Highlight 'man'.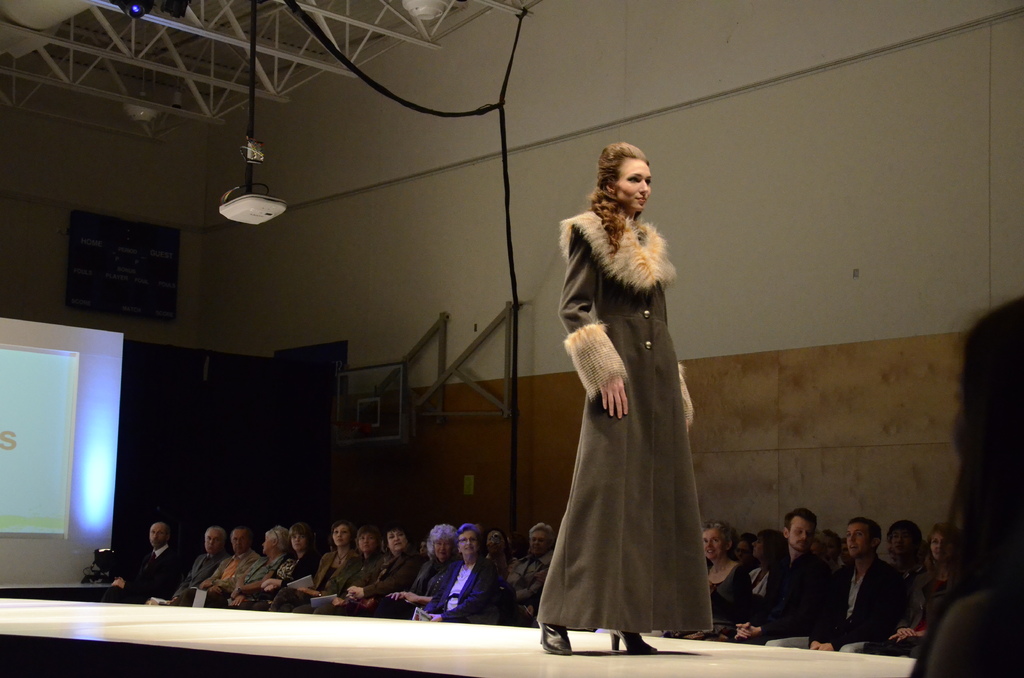
Highlighted region: bbox=(732, 505, 829, 644).
